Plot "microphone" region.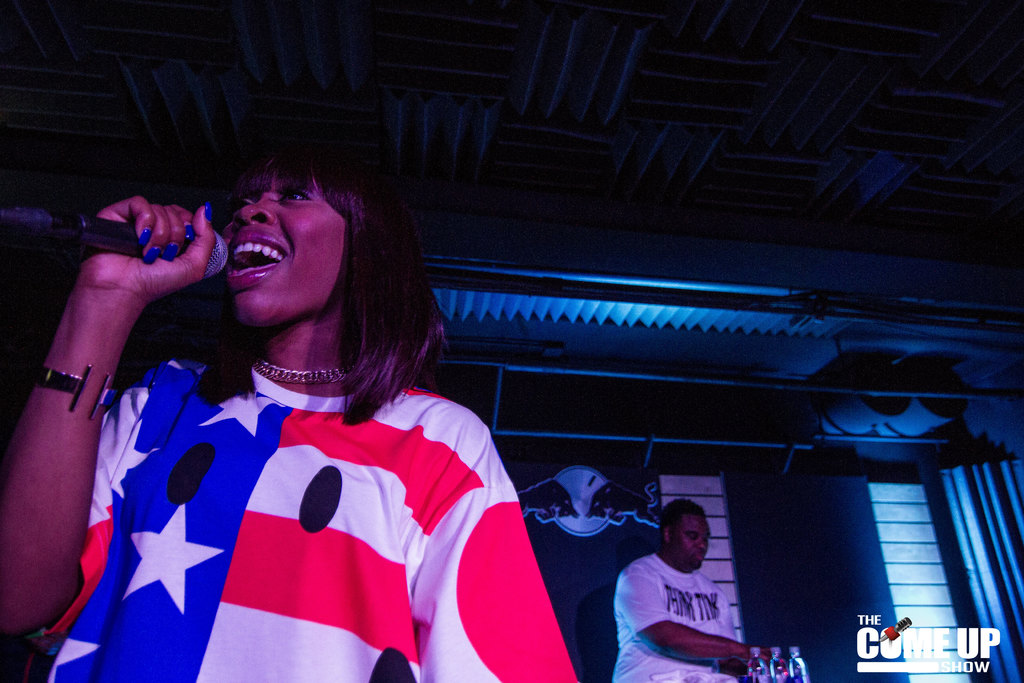
Plotted at [left=3, top=217, right=229, bottom=274].
